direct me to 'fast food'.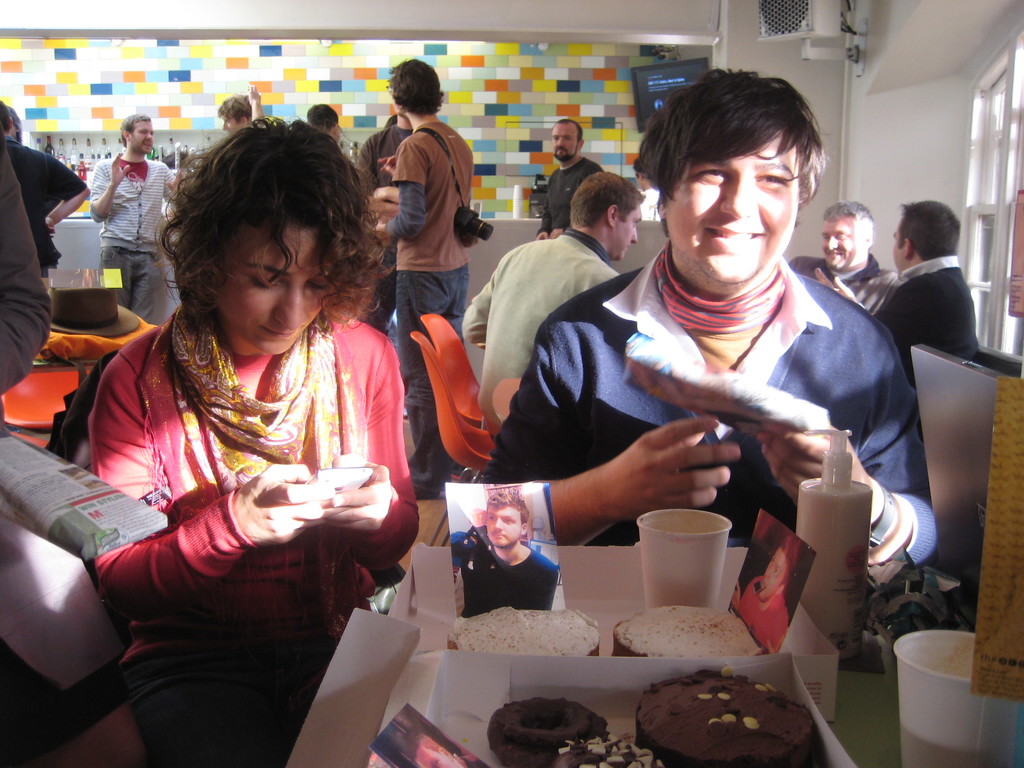
Direction: bbox(555, 733, 666, 765).
